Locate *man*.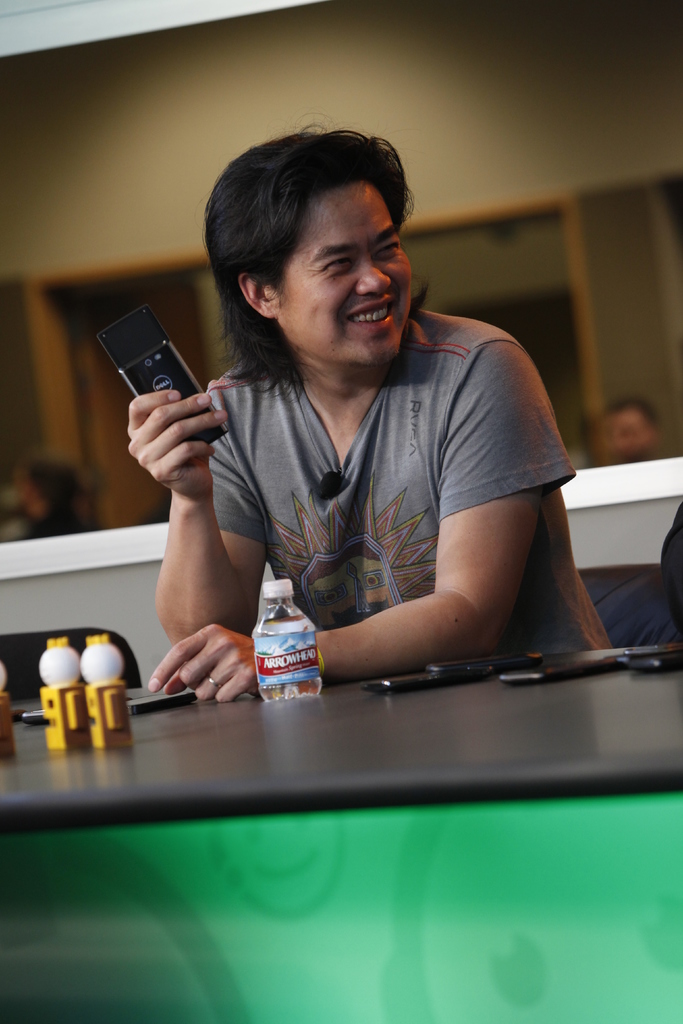
Bounding box: 17 460 90 538.
